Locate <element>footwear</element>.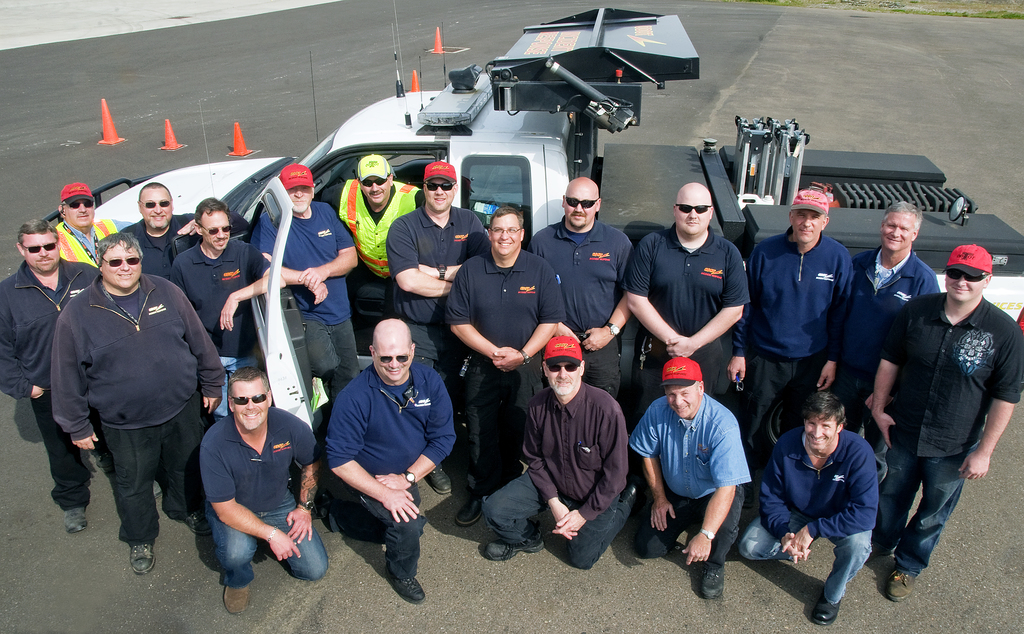
Bounding box: [left=132, top=543, right=147, bottom=574].
